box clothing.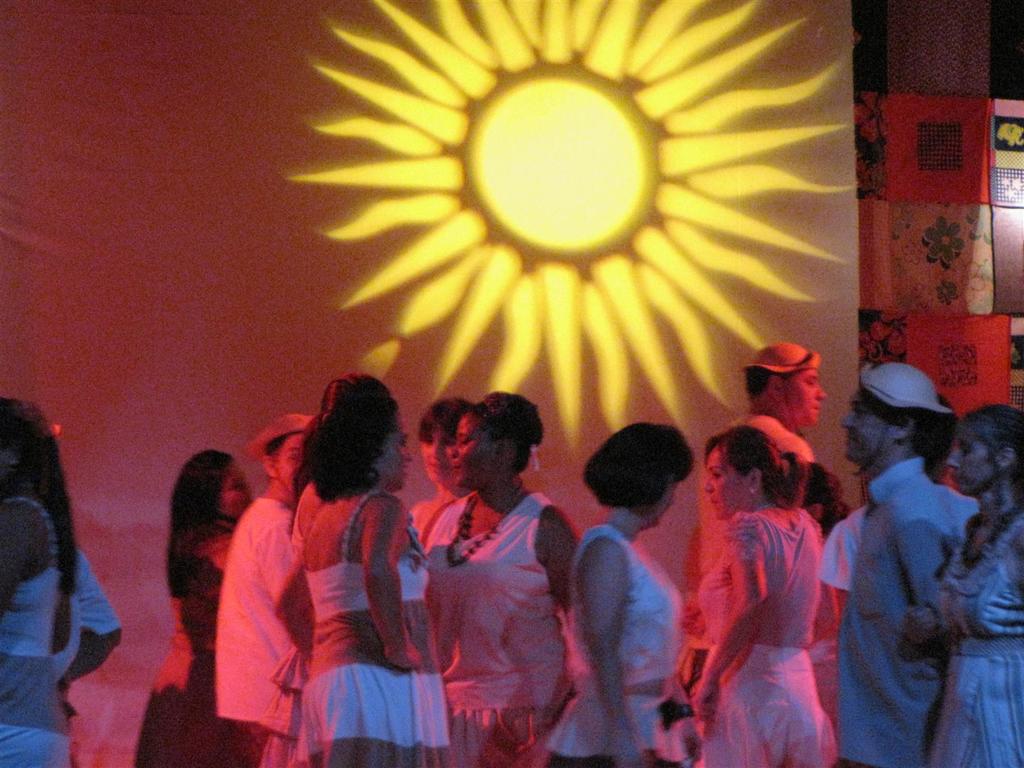
947 501 1023 767.
